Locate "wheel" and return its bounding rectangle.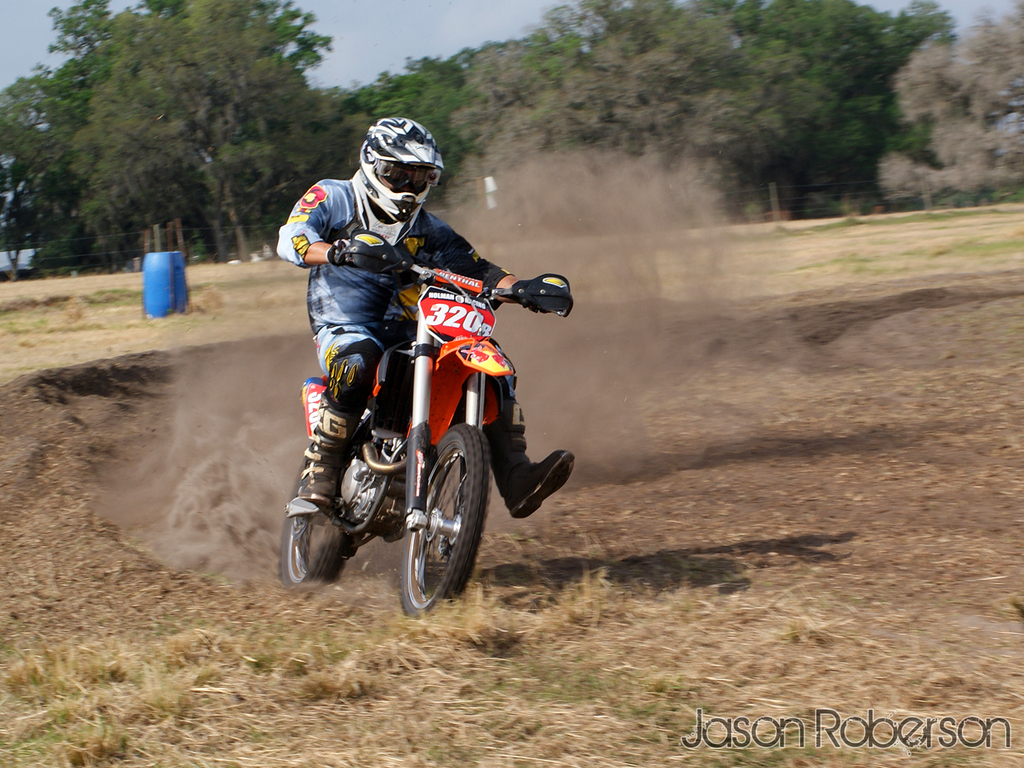
bbox=[281, 450, 338, 580].
